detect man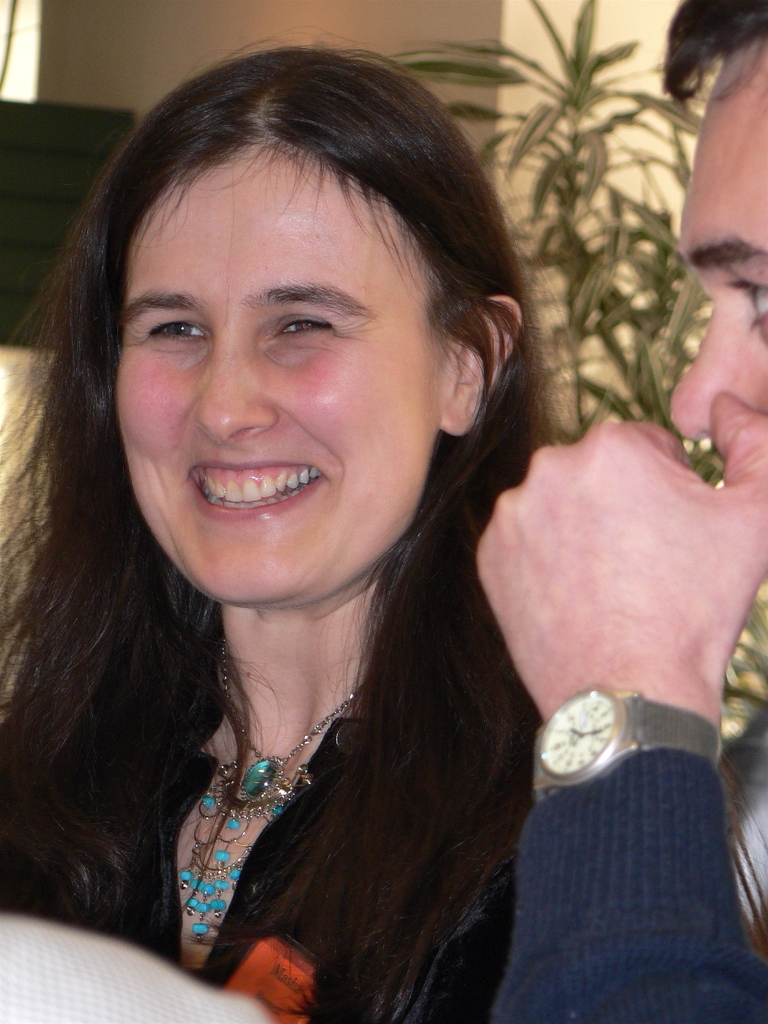
bbox=(464, 0, 767, 1023)
